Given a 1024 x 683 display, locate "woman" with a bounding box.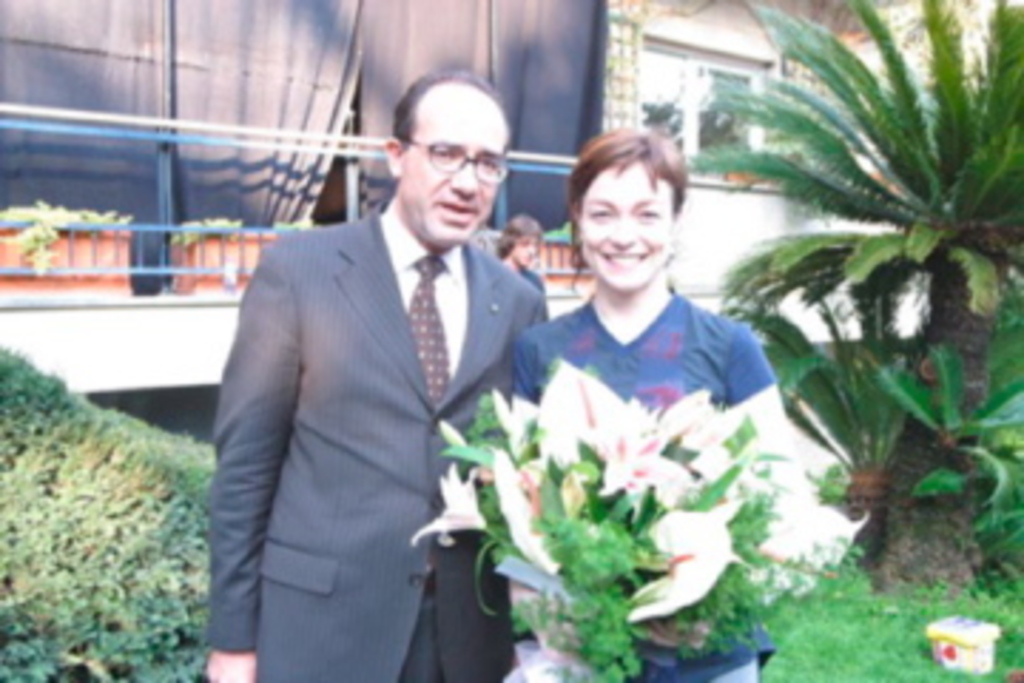
Located: bbox=(503, 120, 799, 581).
